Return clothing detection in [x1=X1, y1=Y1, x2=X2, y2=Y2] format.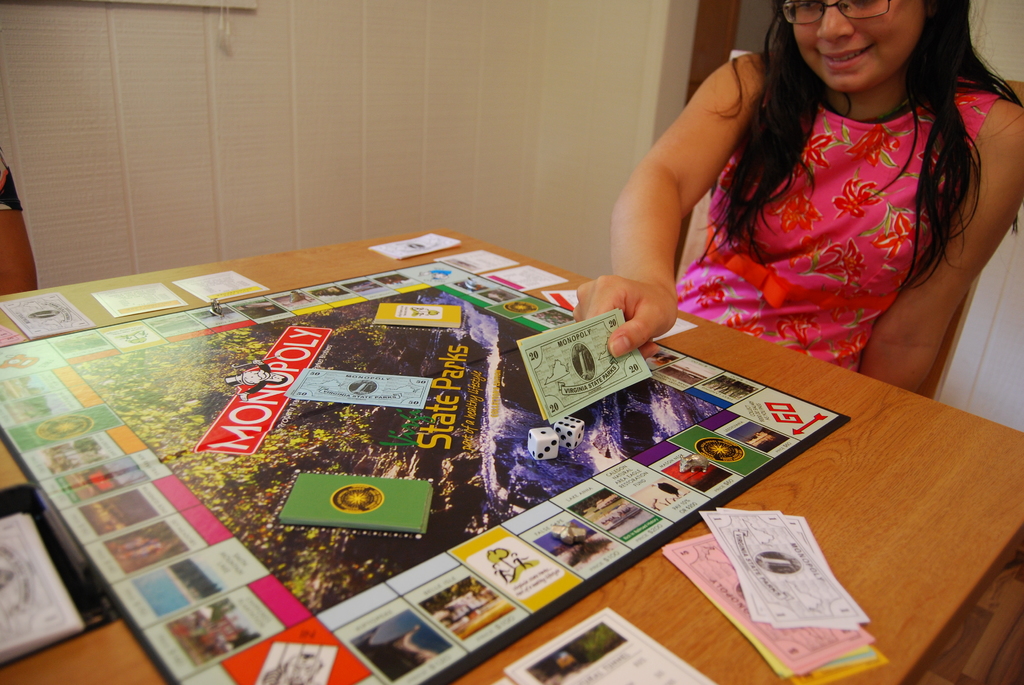
[x1=625, y1=47, x2=990, y2=346].
